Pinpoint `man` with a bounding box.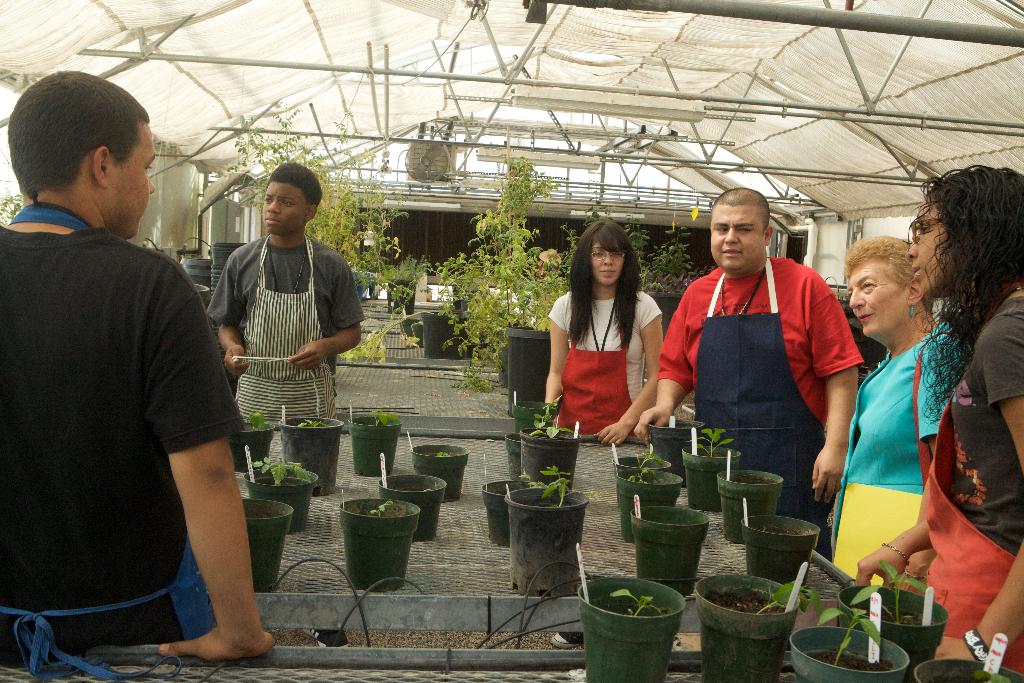
select_region(632, 188, 862, 551).
